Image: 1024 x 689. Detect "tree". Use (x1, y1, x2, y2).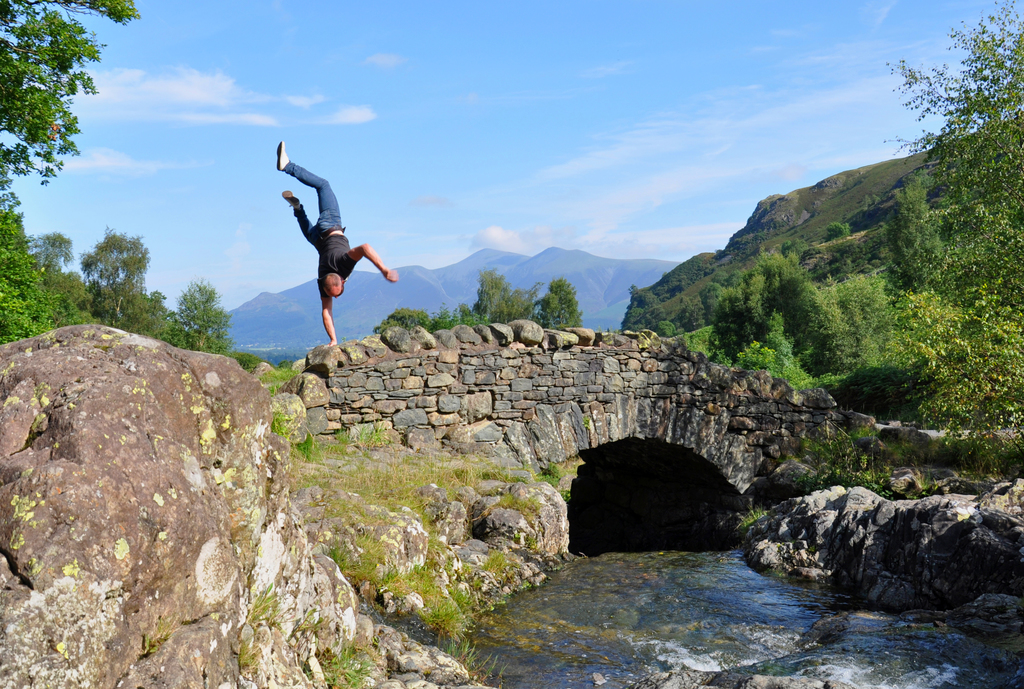
(883, 181, 956, 311).
